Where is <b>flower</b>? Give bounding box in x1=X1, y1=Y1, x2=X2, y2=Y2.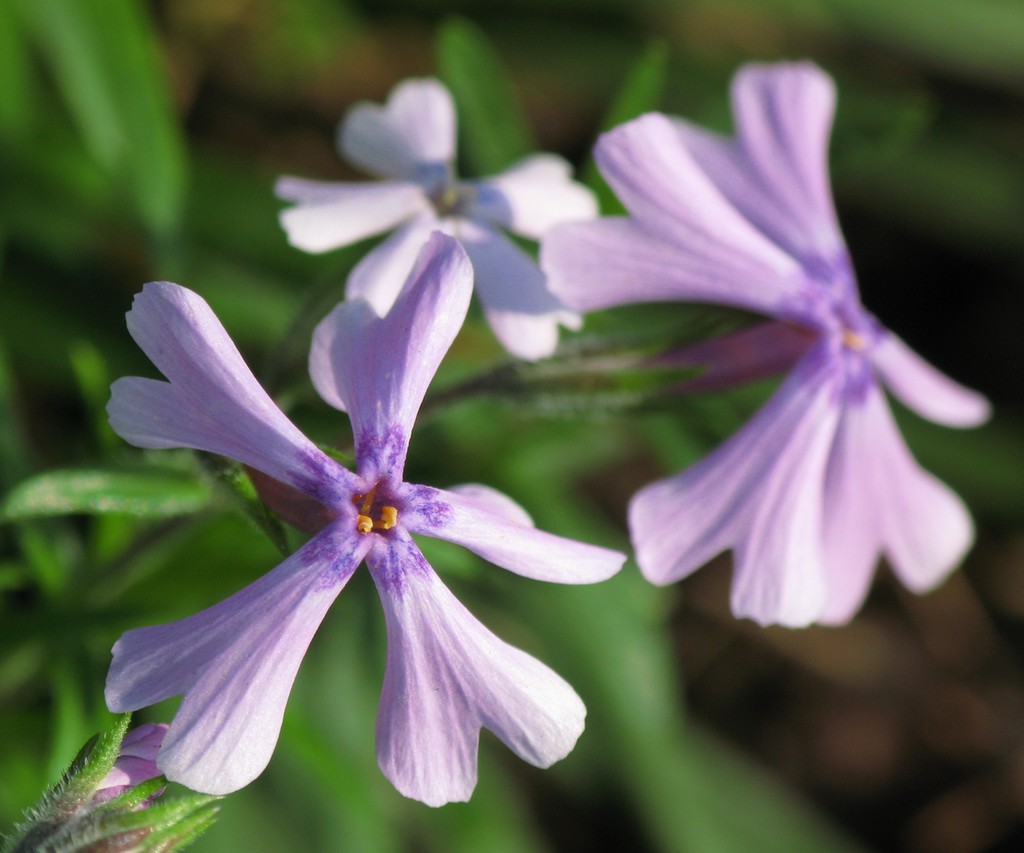
x1=99, y1=227, x2=630, y2=800.
